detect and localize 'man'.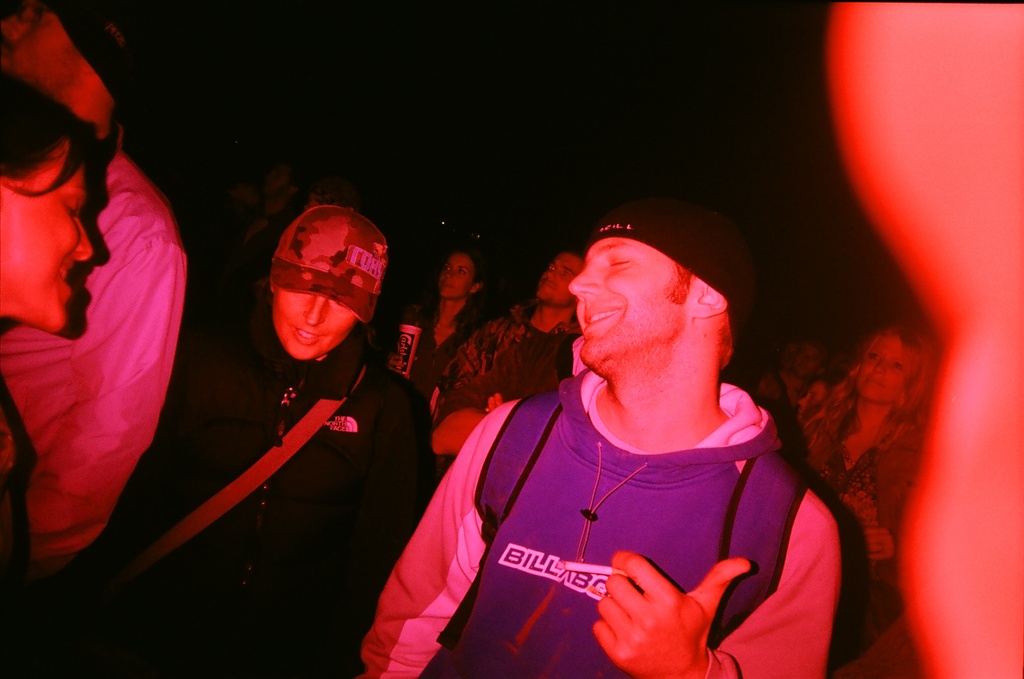
Localized at bbox(428, 239, 583, 415).
